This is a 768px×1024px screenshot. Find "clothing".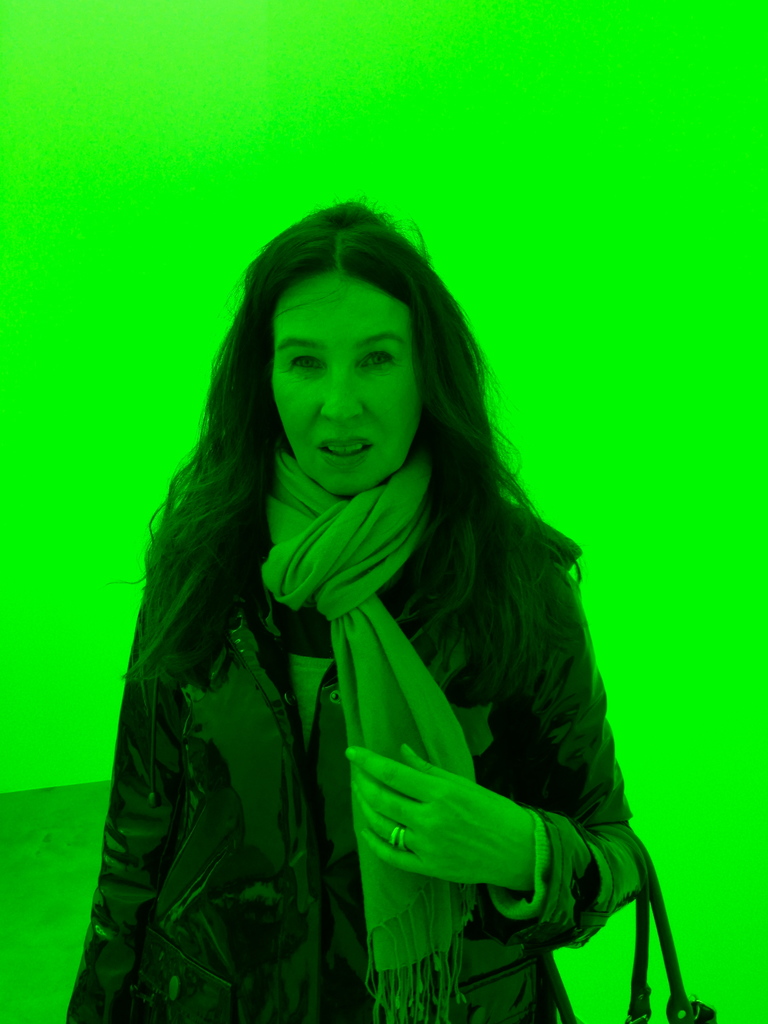
Bounding box: (left=72, top=385, right=656, bottom=1007).
